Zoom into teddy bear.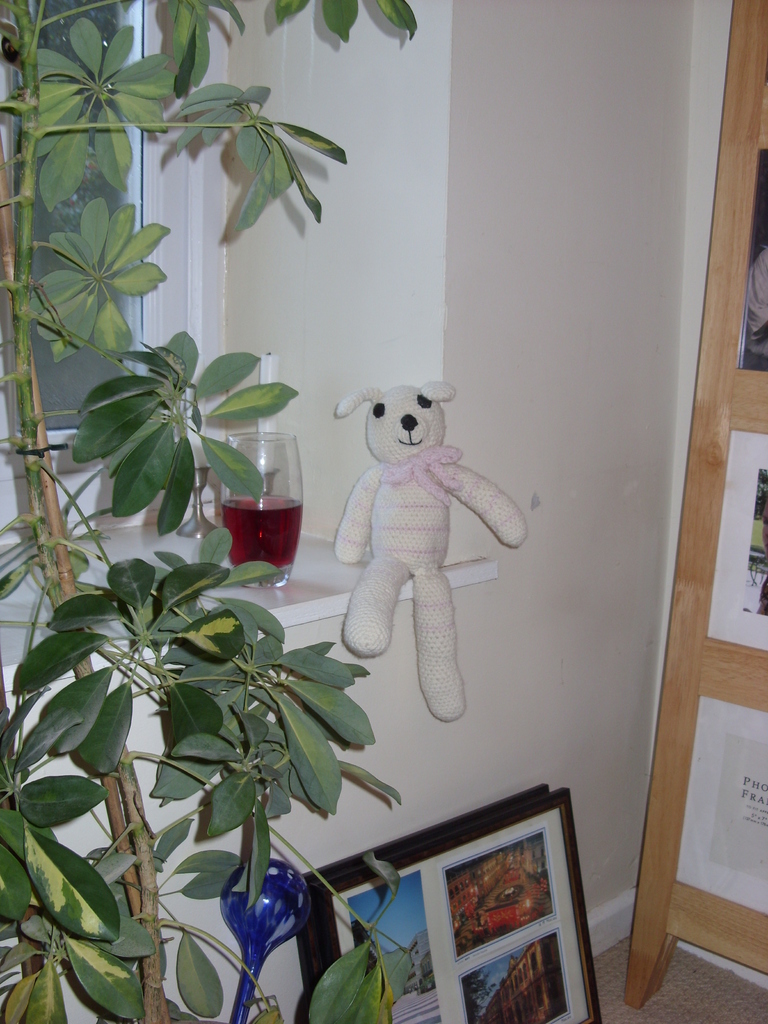
Zoom target: box(340, 381, 522, 713).
